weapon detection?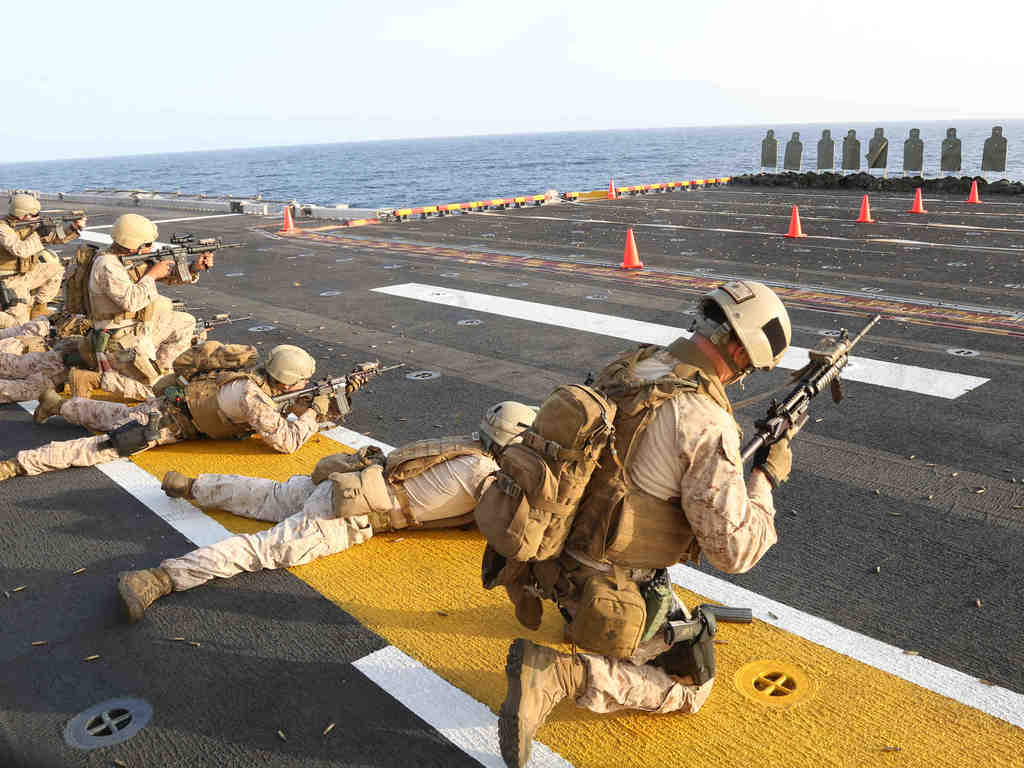
122 236 246 285
